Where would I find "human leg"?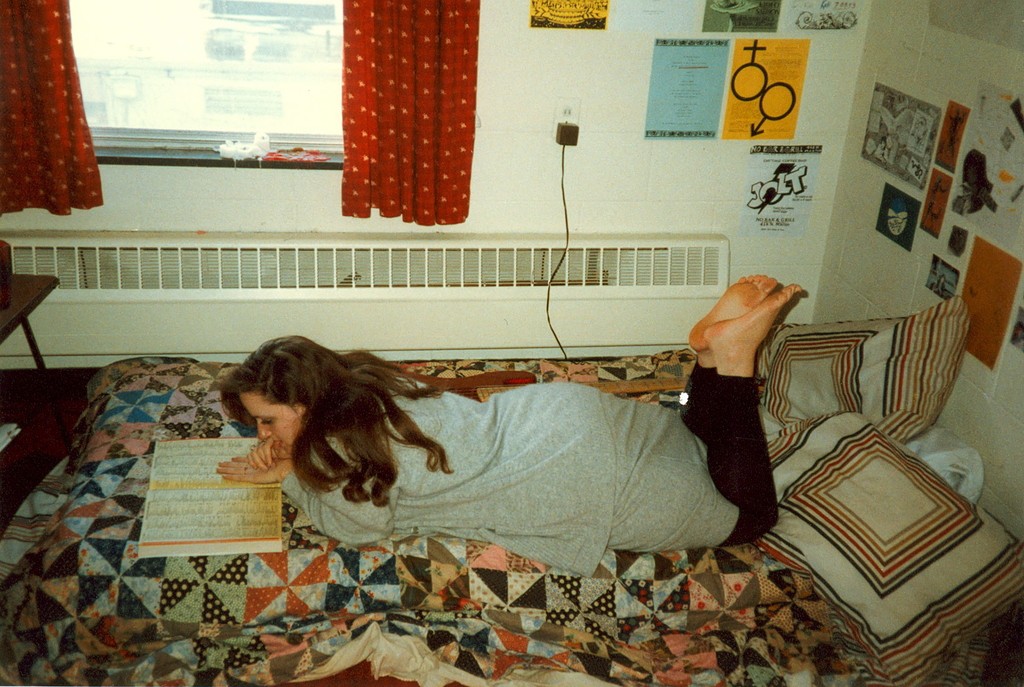
At 698 283 788 546.
